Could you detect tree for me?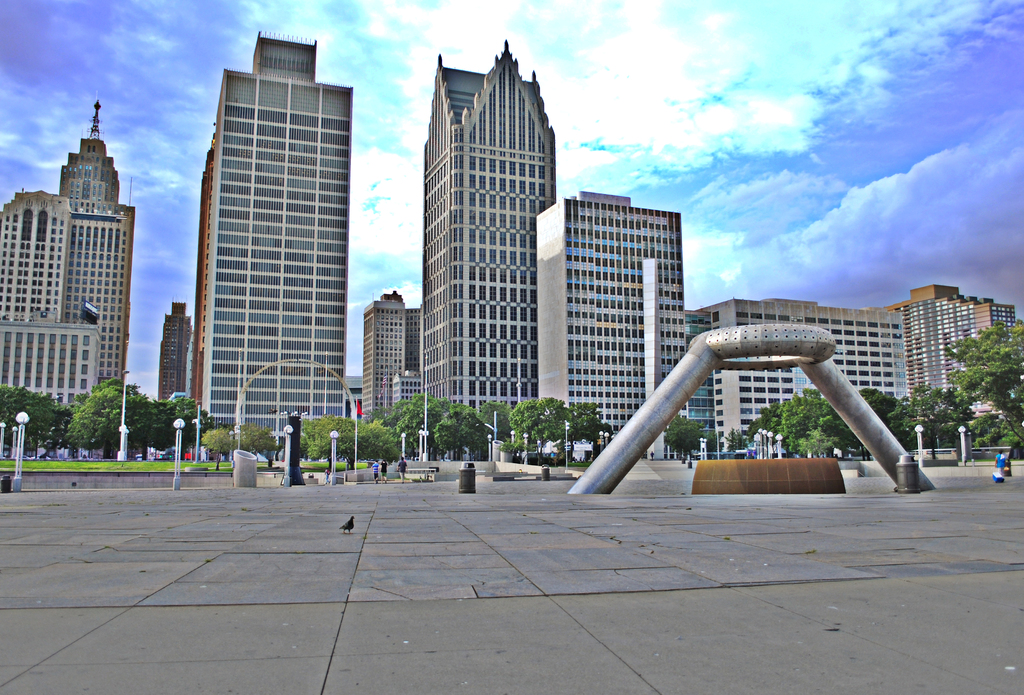
Detection result: x1=383, y1=396, x2=447, y2=460.
